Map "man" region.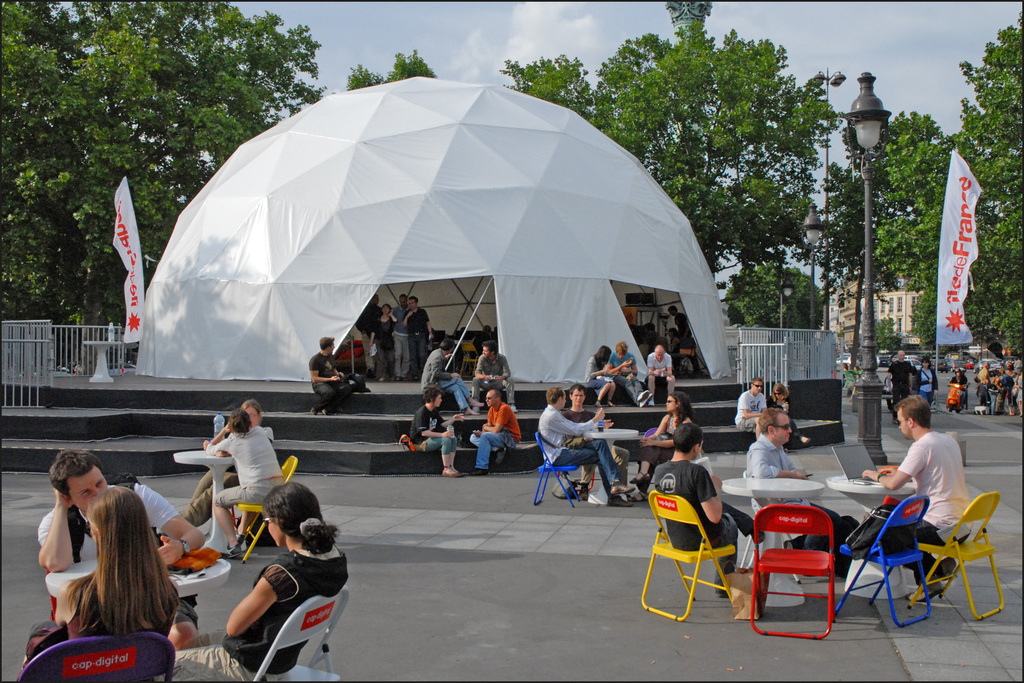
Mapped to box(537, 384, 636, 509).
